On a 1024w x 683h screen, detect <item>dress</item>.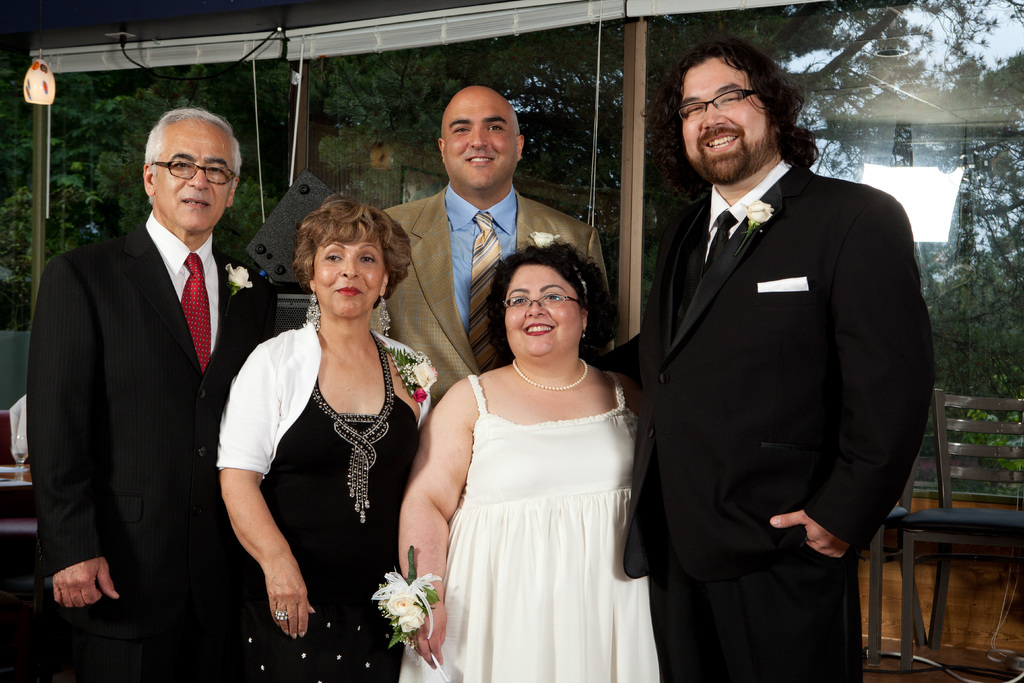
(230,261,422,671).
